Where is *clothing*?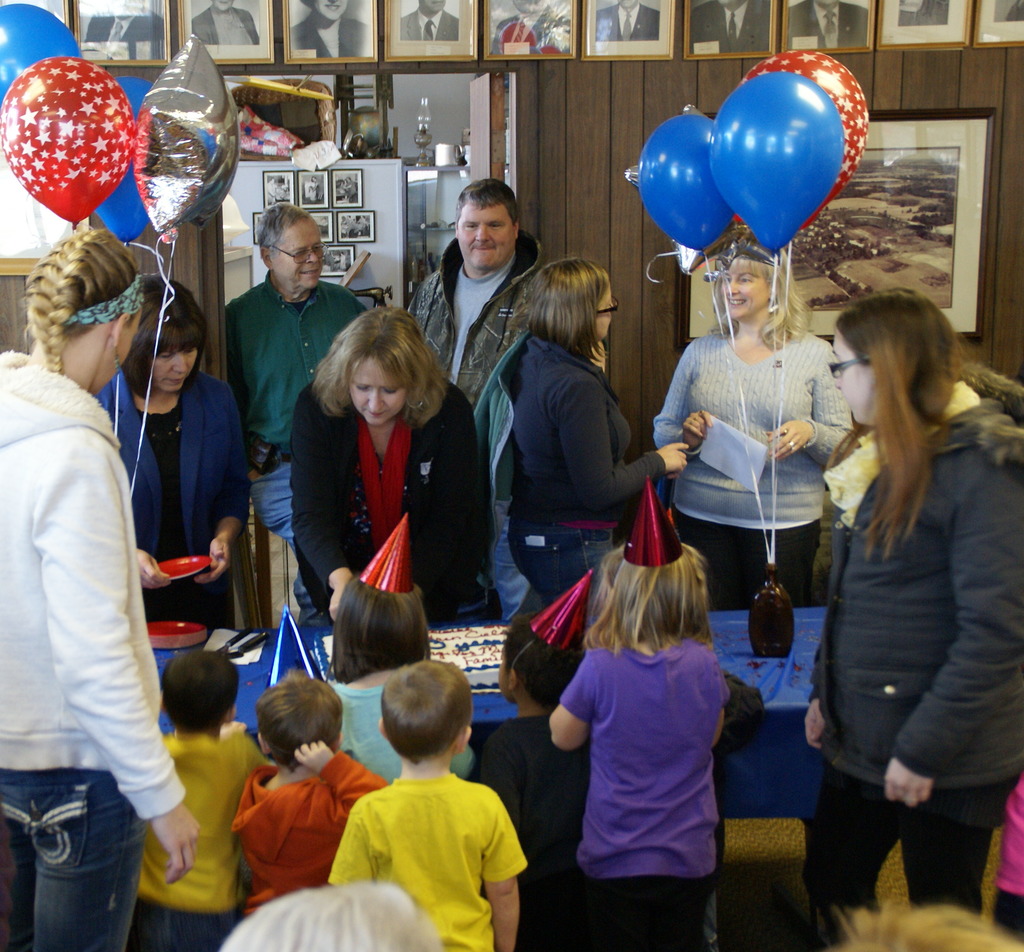
locate(346, 185, 357, 206).
